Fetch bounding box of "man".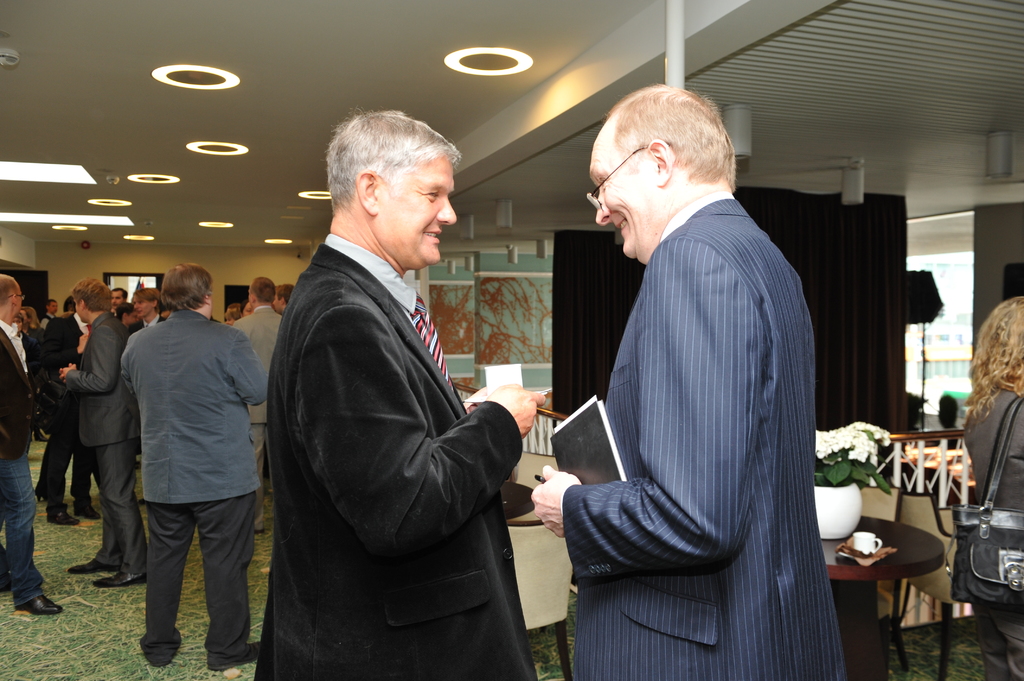
Bbox: crop(527, 83, 851, 680).
